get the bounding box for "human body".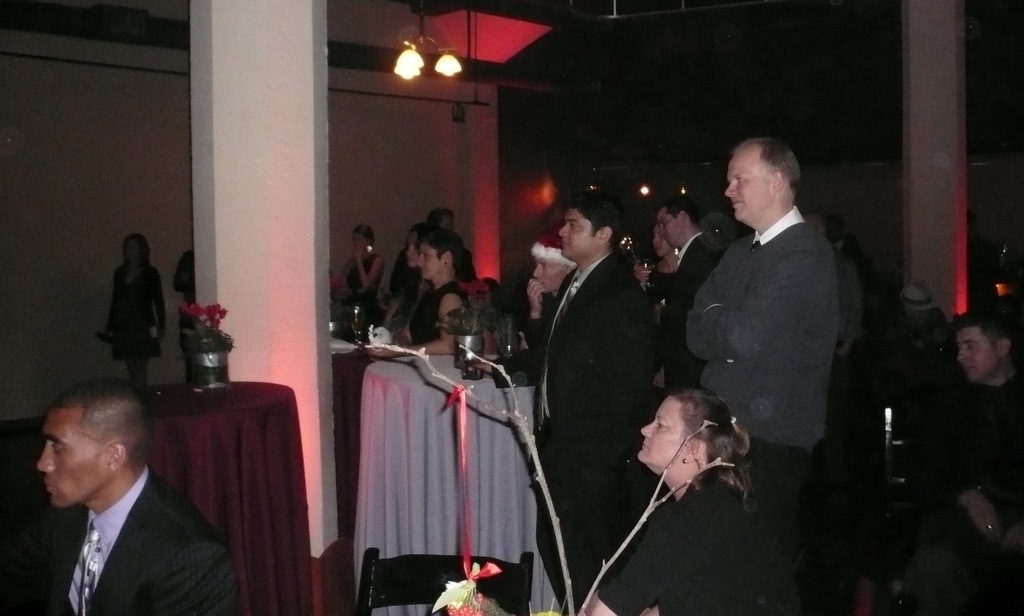
913:374:1023:615.
